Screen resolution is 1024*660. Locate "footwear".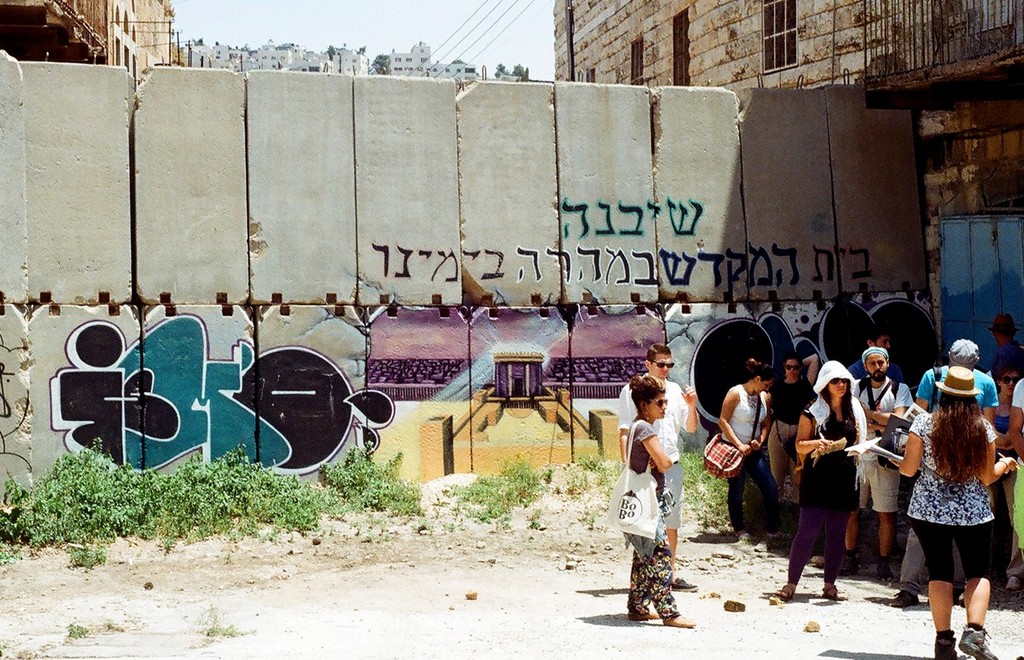
(left=824, top=584, right=848, bottom=599).
